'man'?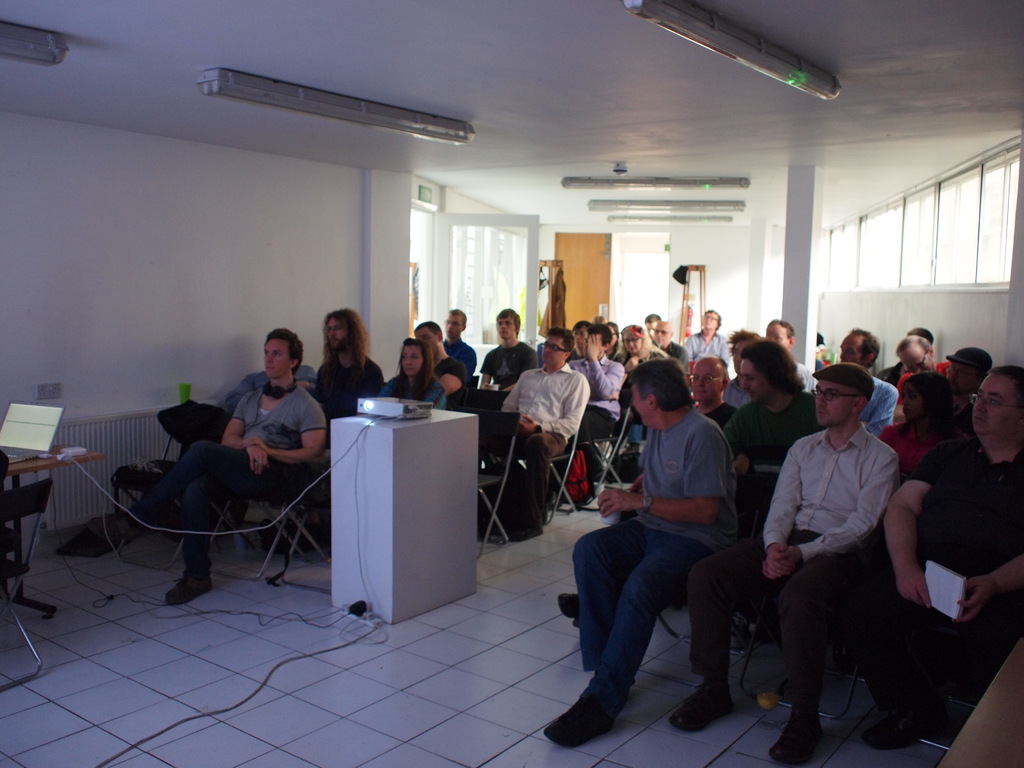
Rect(718, 346, 811, 509)
